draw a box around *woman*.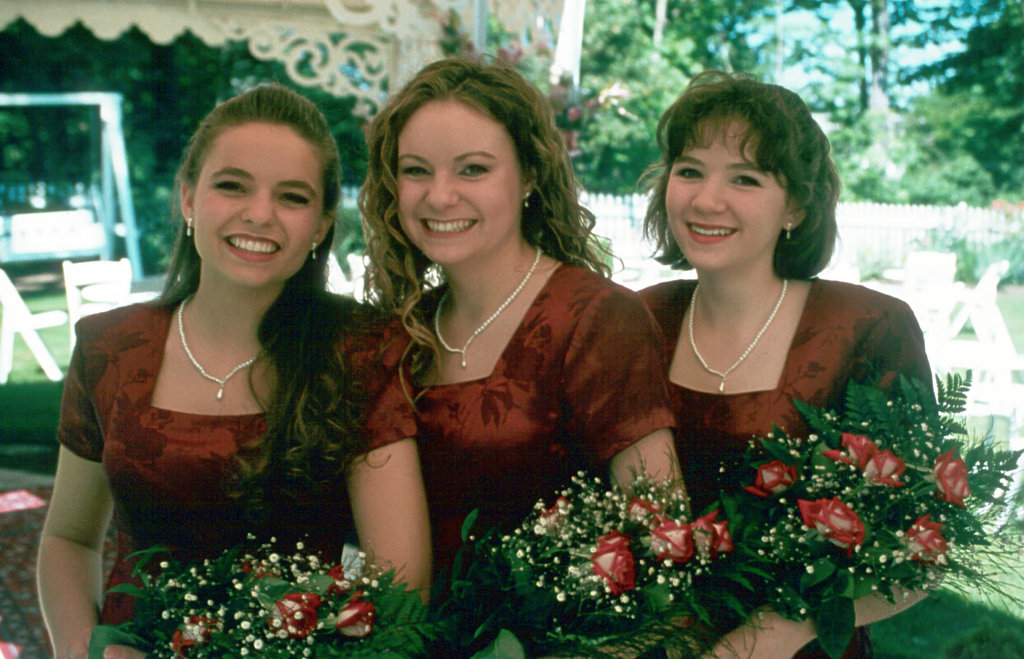
362 54 698 590.
